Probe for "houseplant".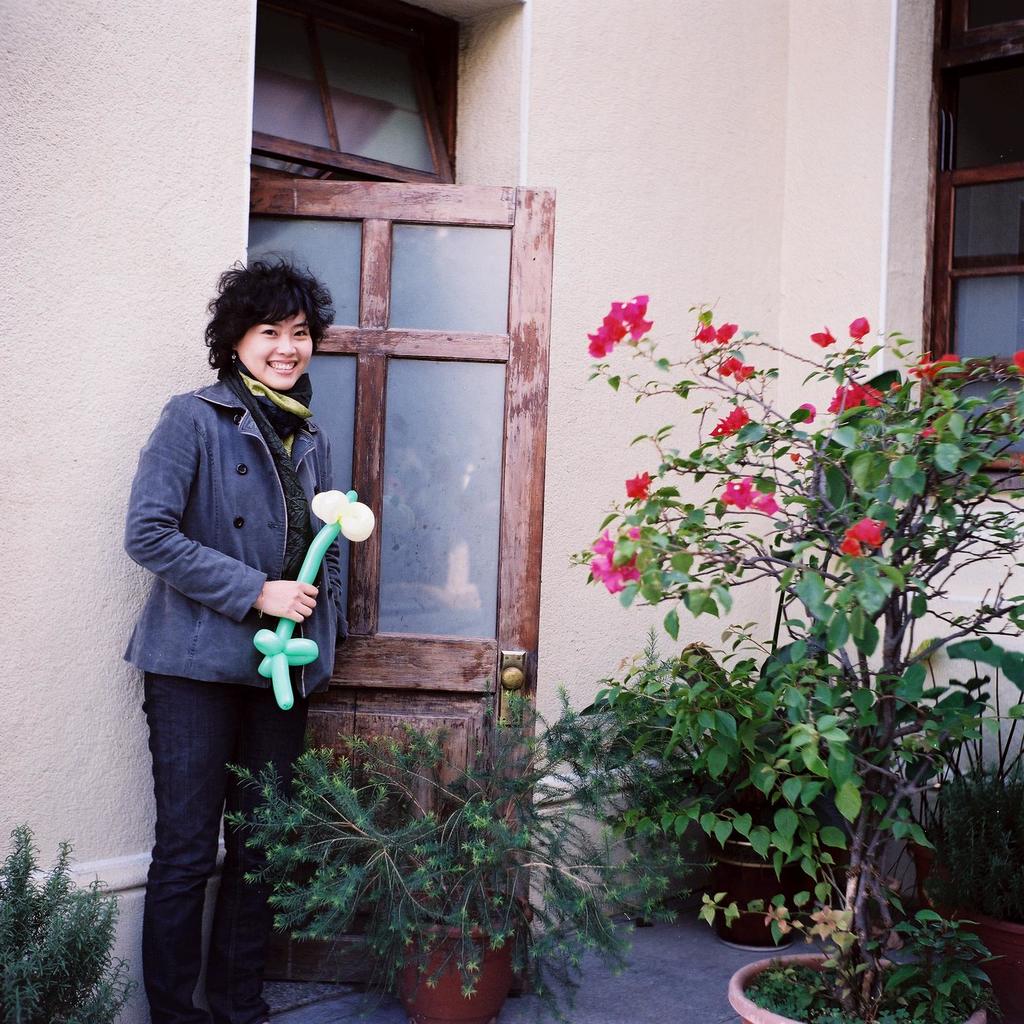
Probe result: rect(0, 816, 143, 1023).
